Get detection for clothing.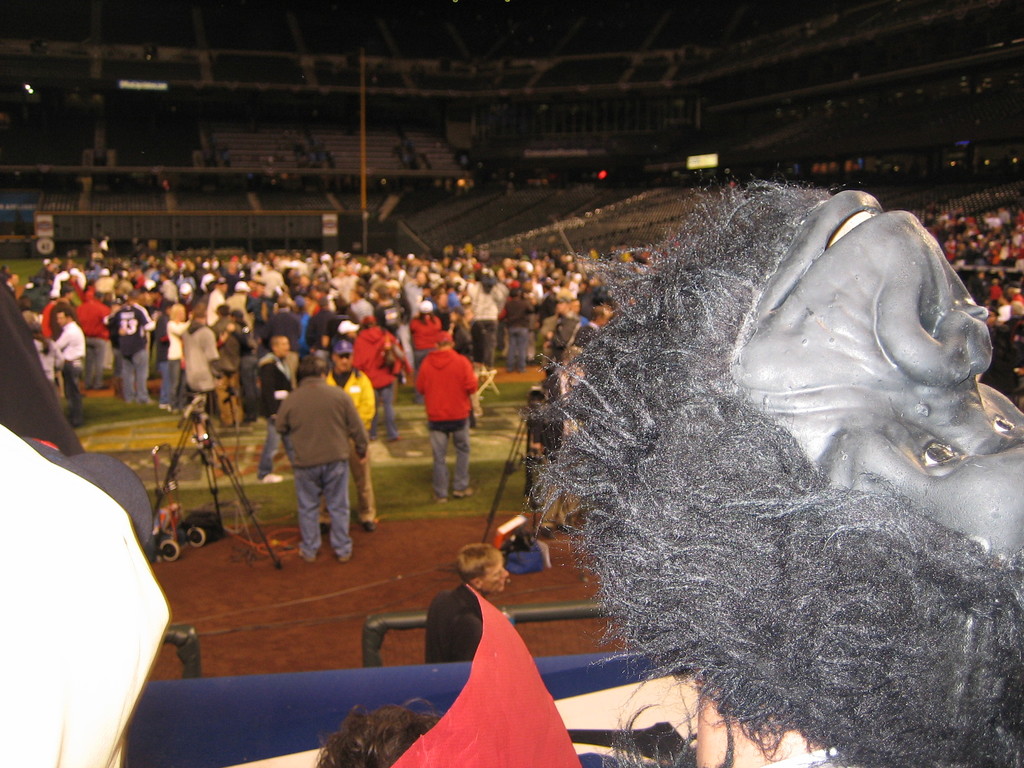
Detection: 214:316:246:420.
